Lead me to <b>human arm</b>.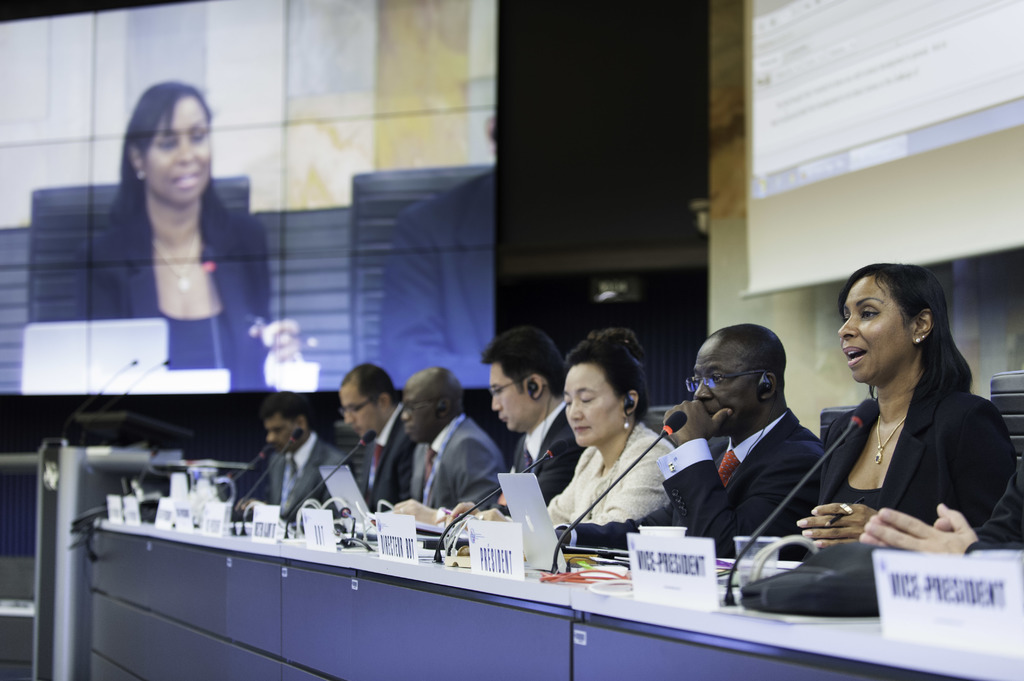
Lead to (790,486,884,550).
